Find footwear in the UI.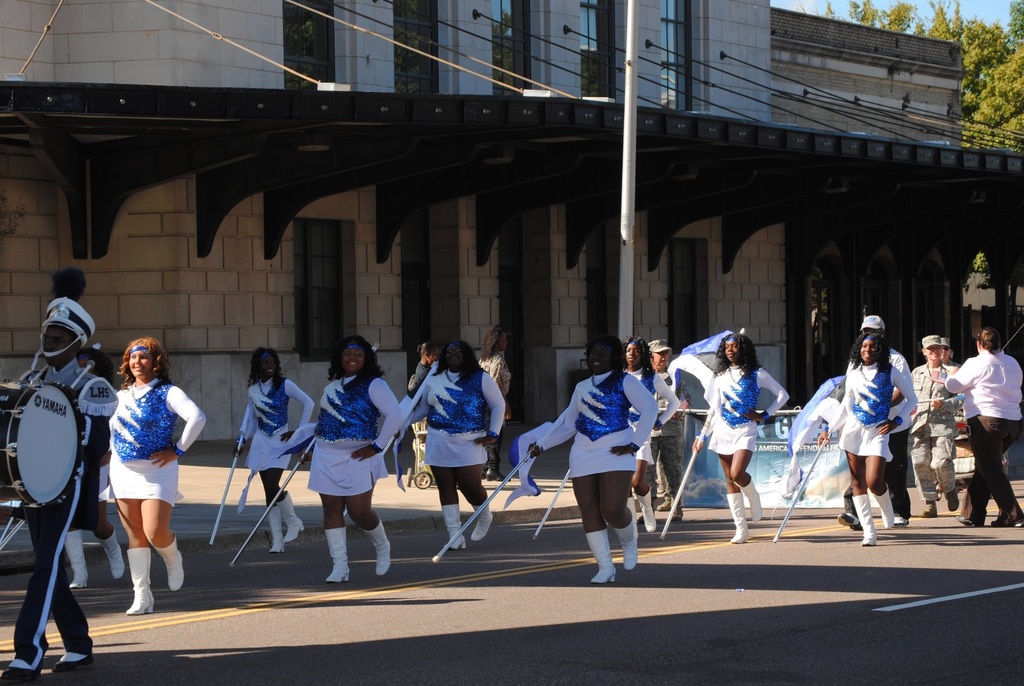
UI element at l=121, t=548, r=153, b=617.
